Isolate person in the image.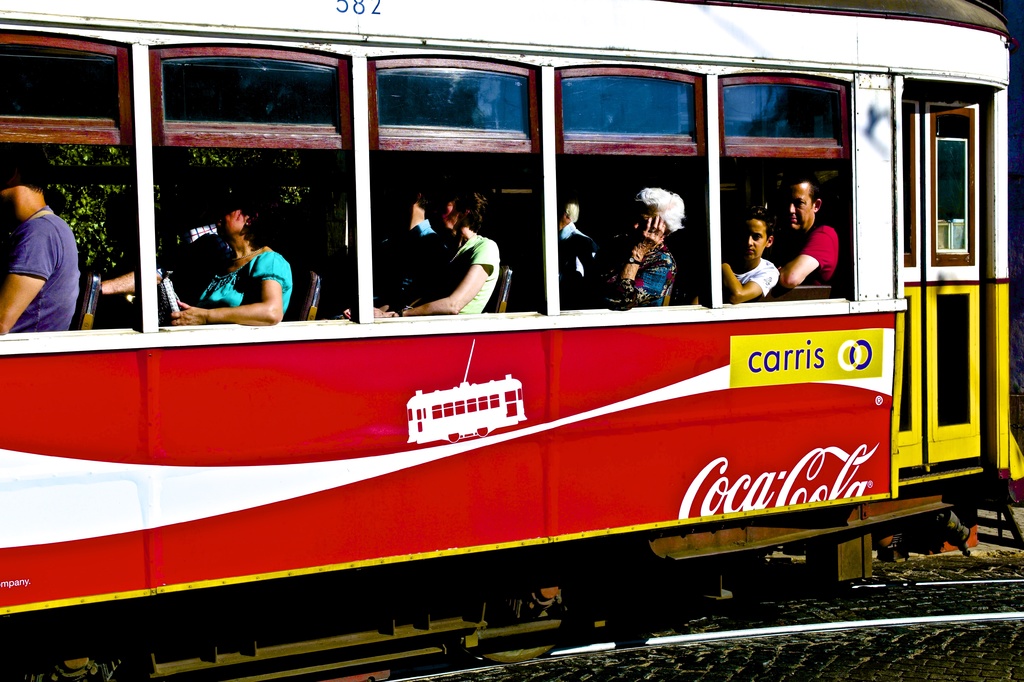
Isolated region: BBox(190, 203, 291, 330).
